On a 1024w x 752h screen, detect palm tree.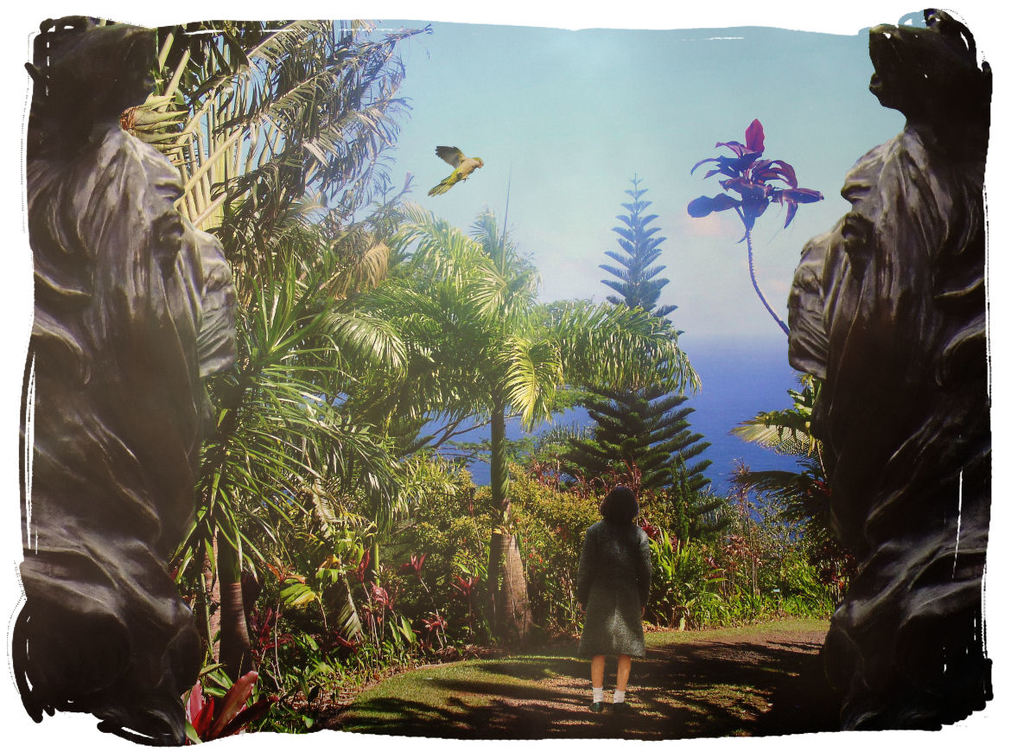
detection(357, 213, 703, 626).
